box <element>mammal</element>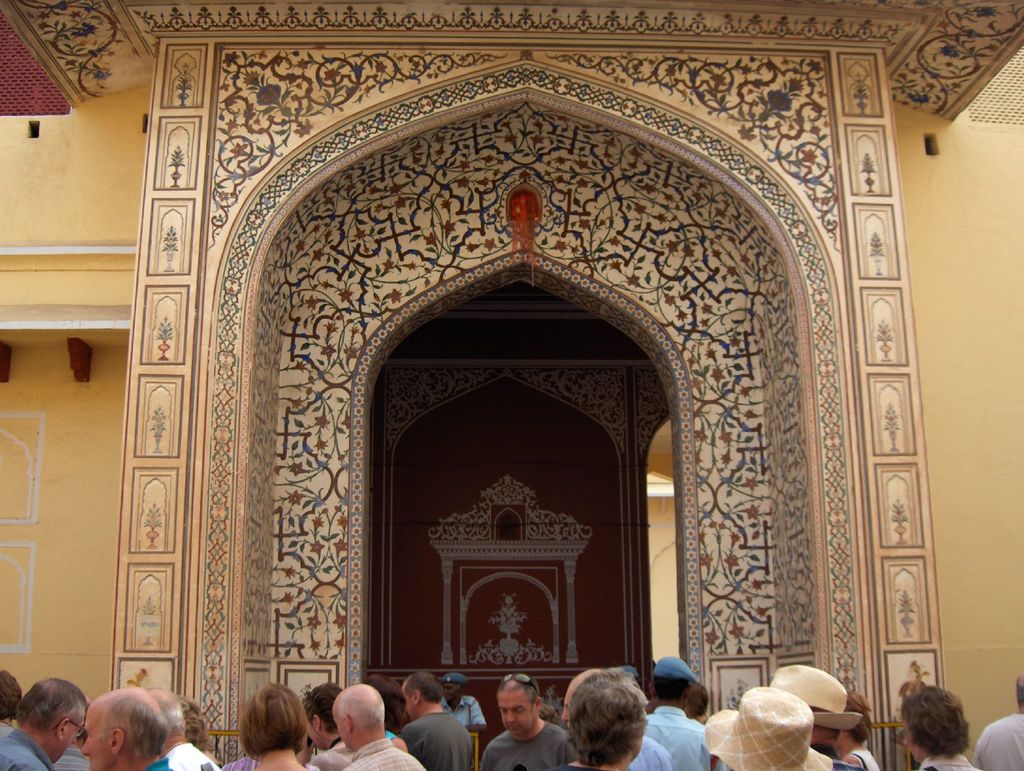
445 671 490 734
